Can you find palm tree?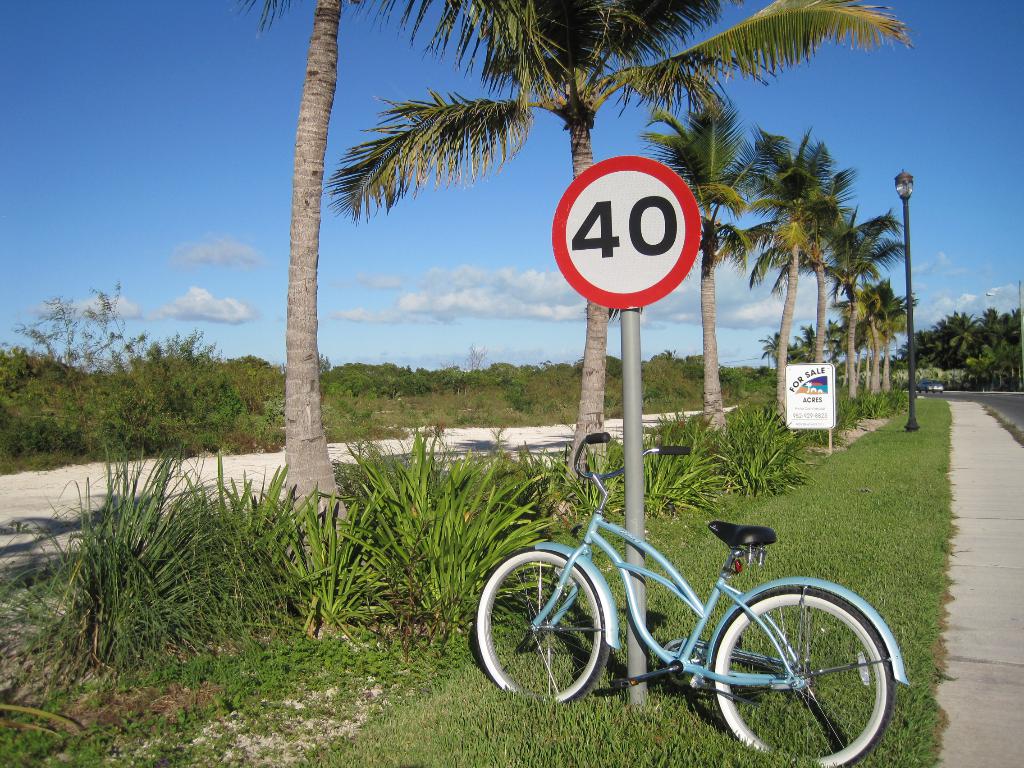
Yes, bounding box: 825:204:906:397.
